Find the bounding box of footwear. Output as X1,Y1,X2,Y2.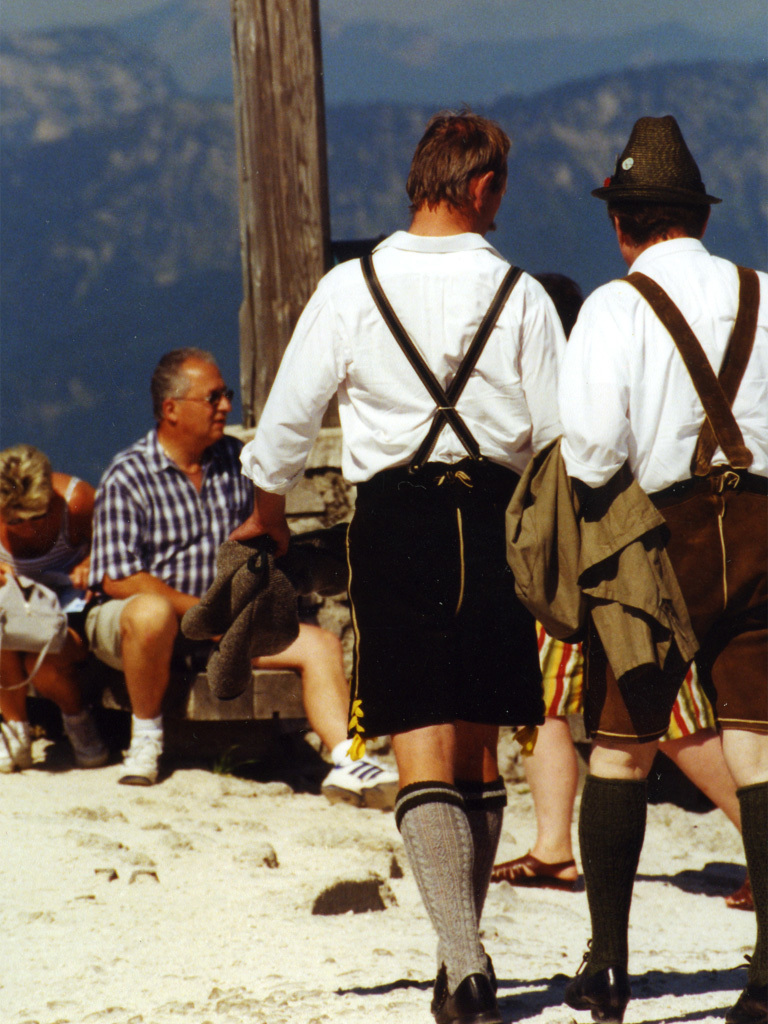
477,839,584,885.
